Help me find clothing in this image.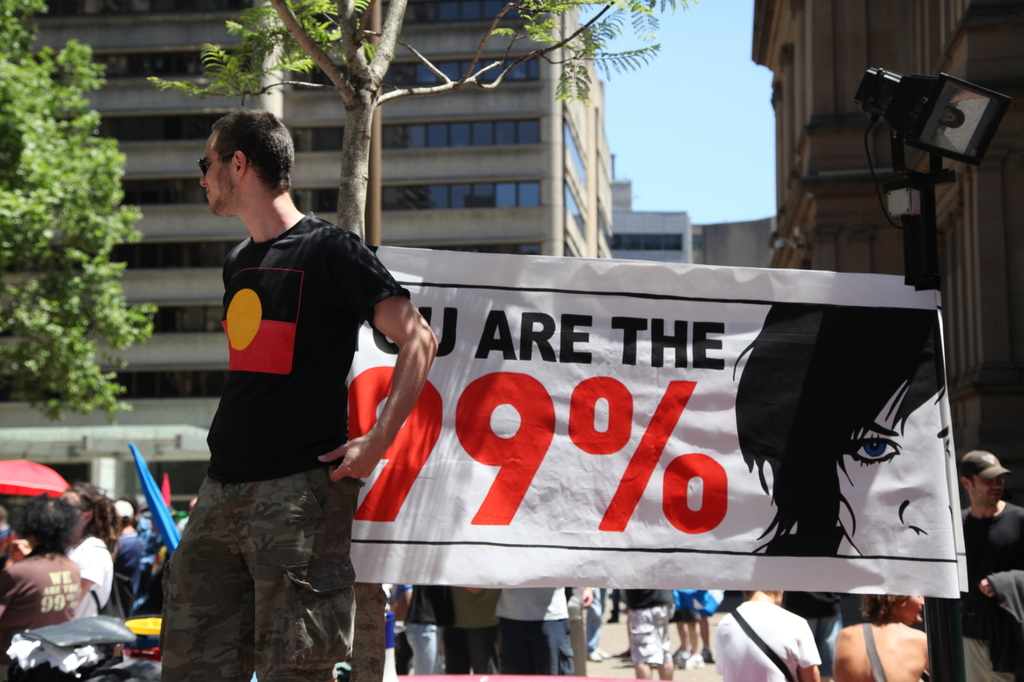
Found it: (x1=628, y1=589, x2=678, y2=670).
